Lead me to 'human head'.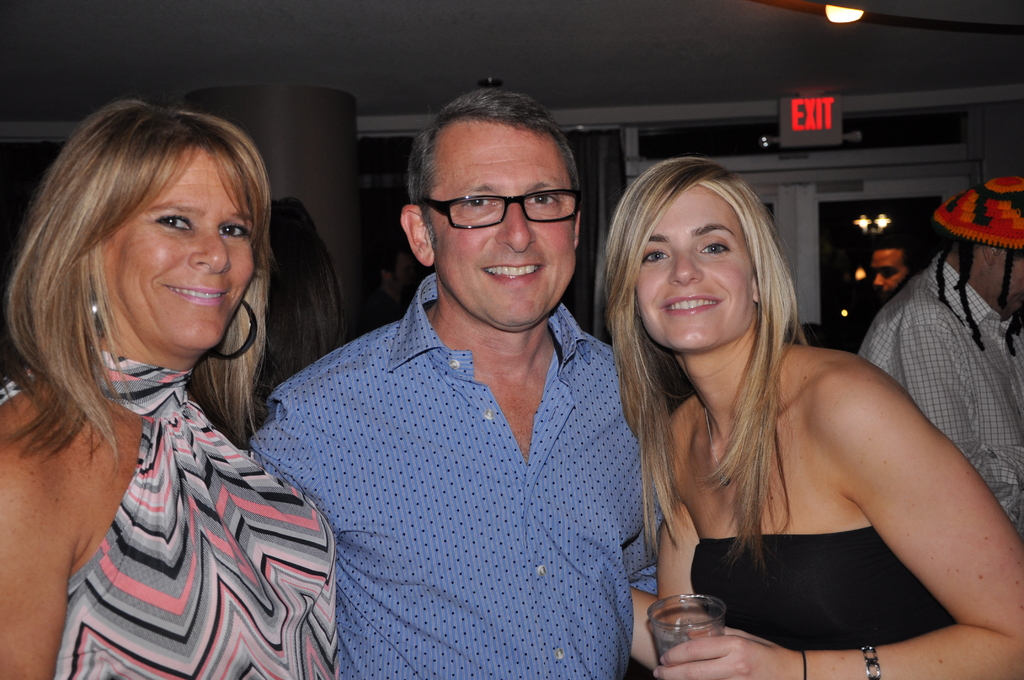
Lead to crop(400, 90, 585, 334).
